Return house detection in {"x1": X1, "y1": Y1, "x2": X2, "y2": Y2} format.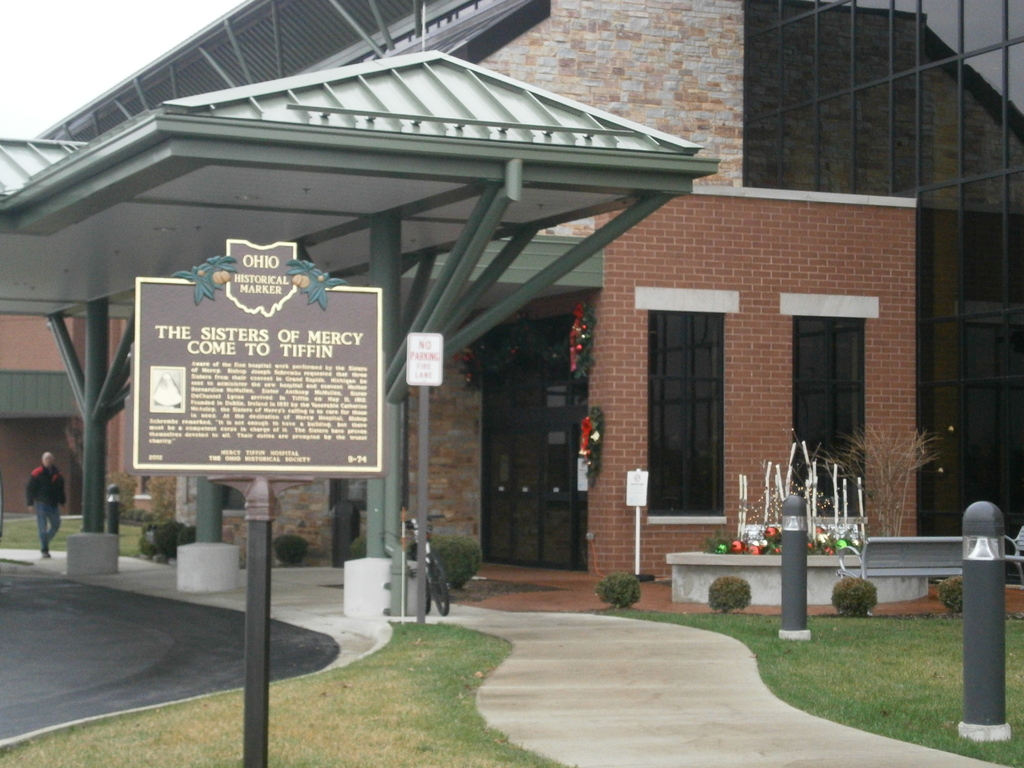
{"x1": 0, "y1": 0, "x2": 1023, "y2": 637}.
